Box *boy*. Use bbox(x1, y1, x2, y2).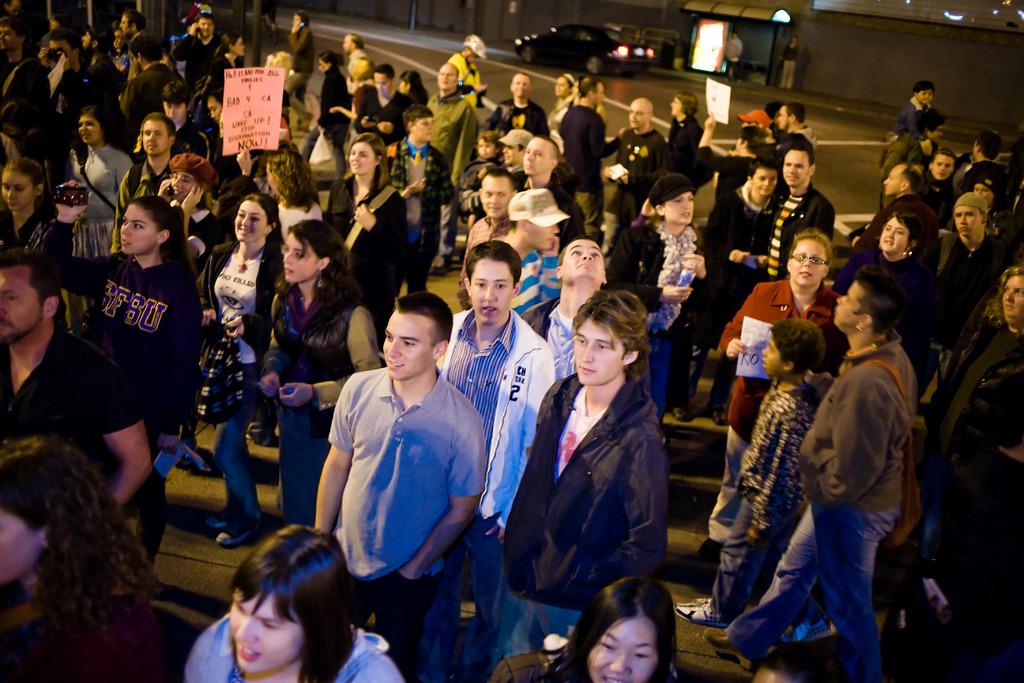
bbox(178, 12, 228, 78).
